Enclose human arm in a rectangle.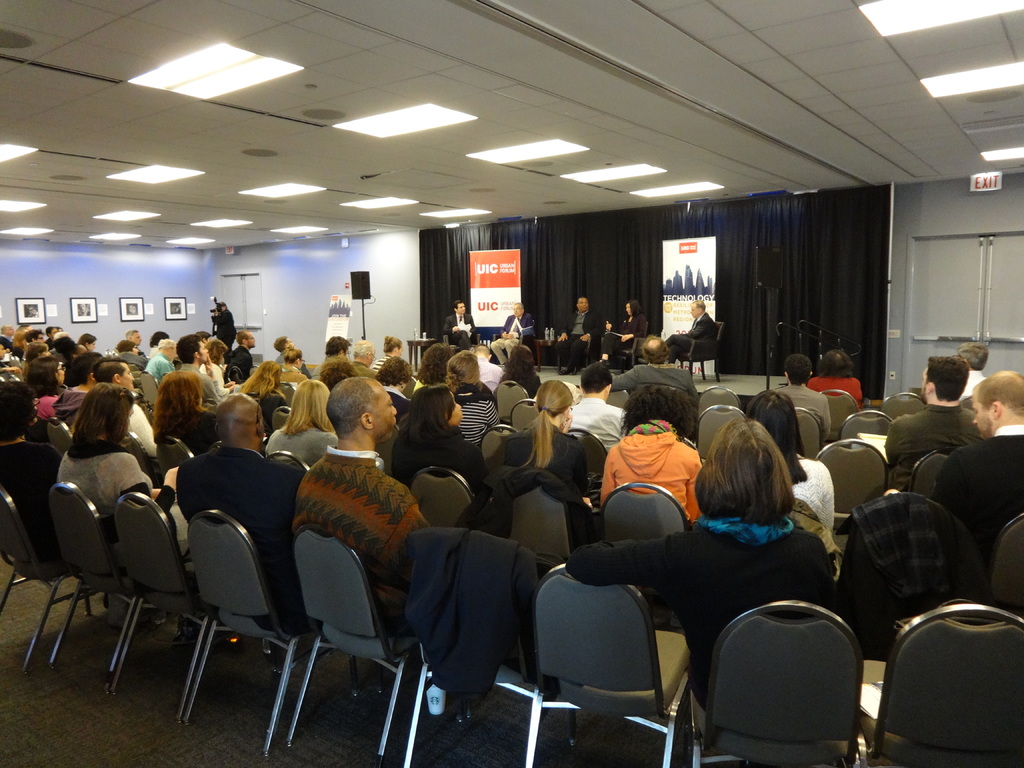
[left=509, top=315, right=533, bottom=340].
